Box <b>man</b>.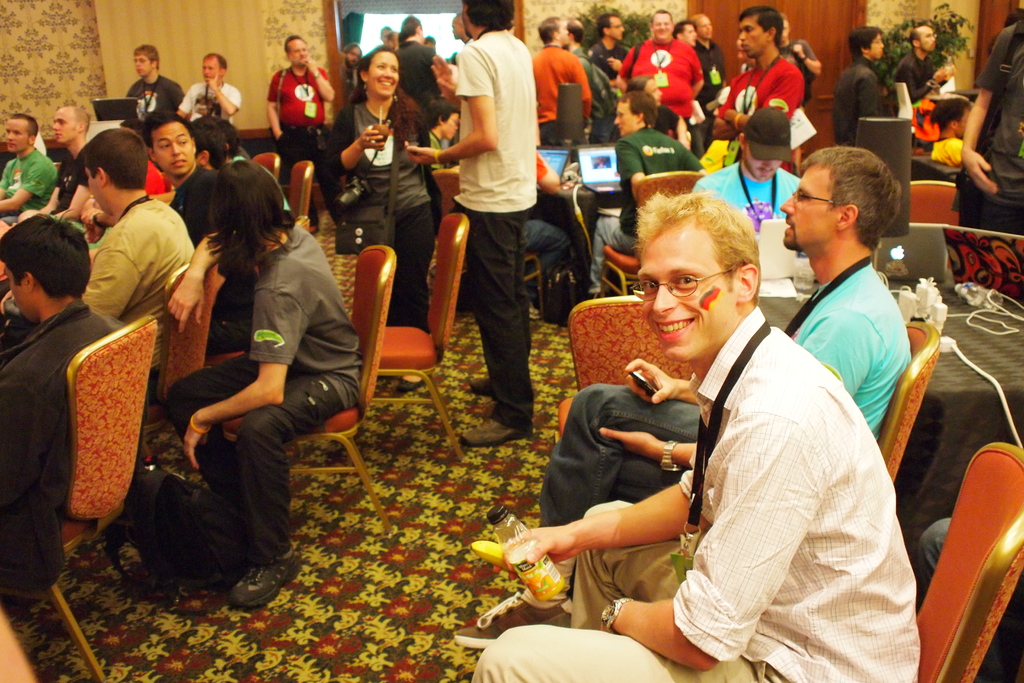
{"x1": 0, "y1": 215, "x2": 119, "y2": 596}.
